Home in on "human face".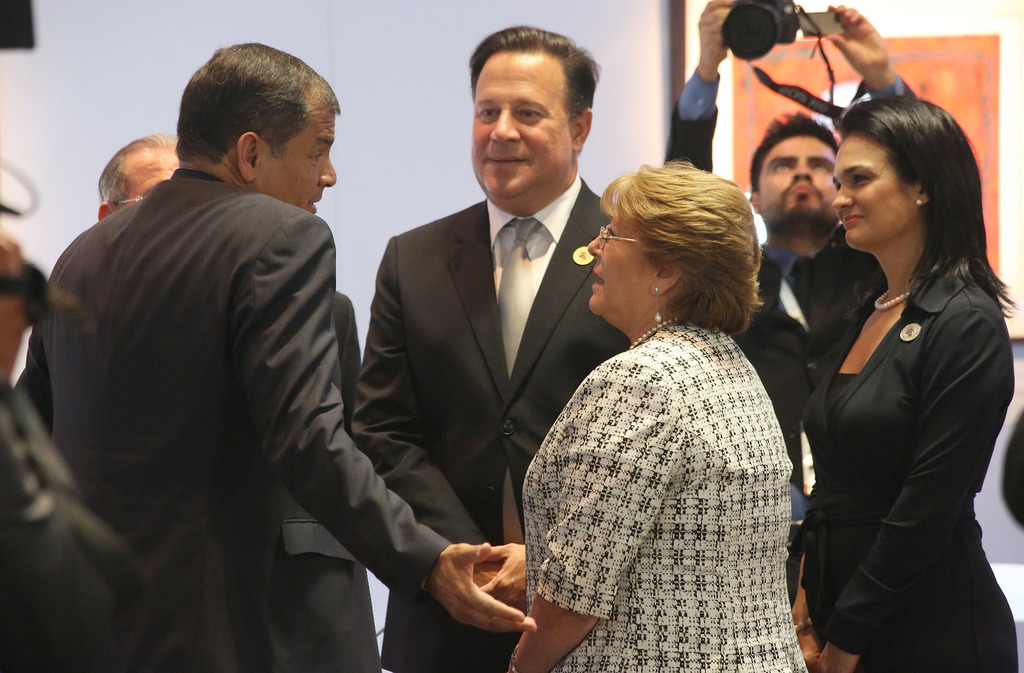
Homed in at (left=125, top=154, right=174, bottom=208).
